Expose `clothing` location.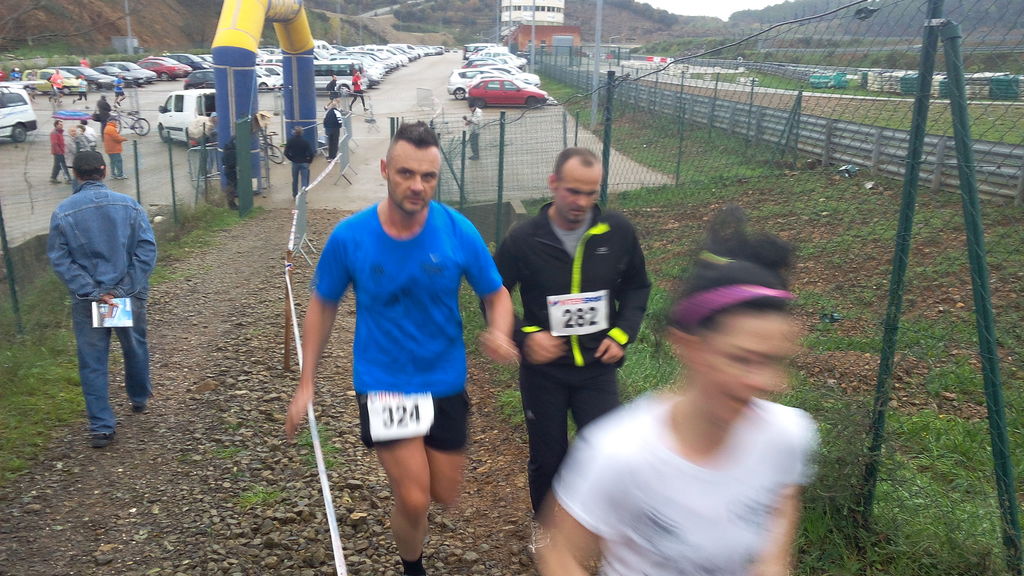
Exposed at detection(328, 77, 337, 97).
